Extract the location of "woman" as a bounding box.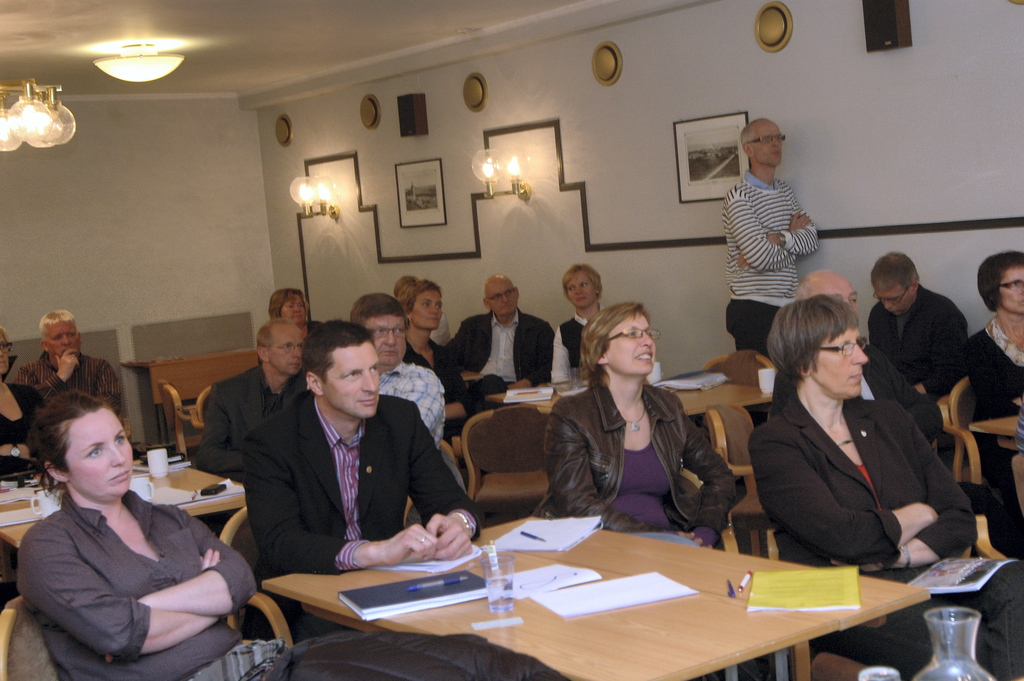
961, 251, 1023, 507.
